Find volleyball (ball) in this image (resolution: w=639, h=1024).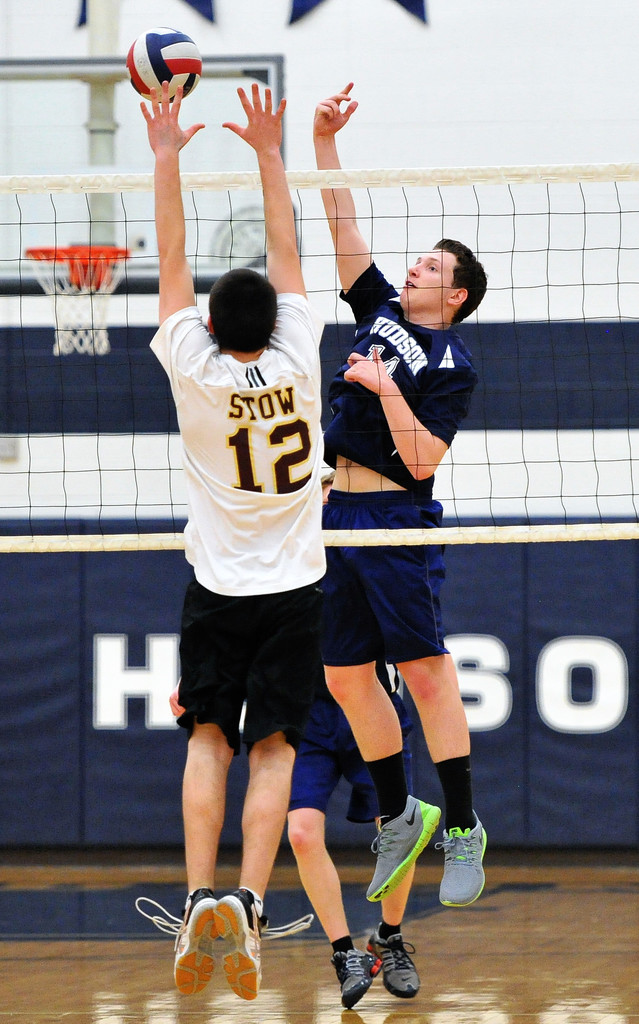
{"left": 126, "top": 21, "right": 206, "bottom": 100}.
